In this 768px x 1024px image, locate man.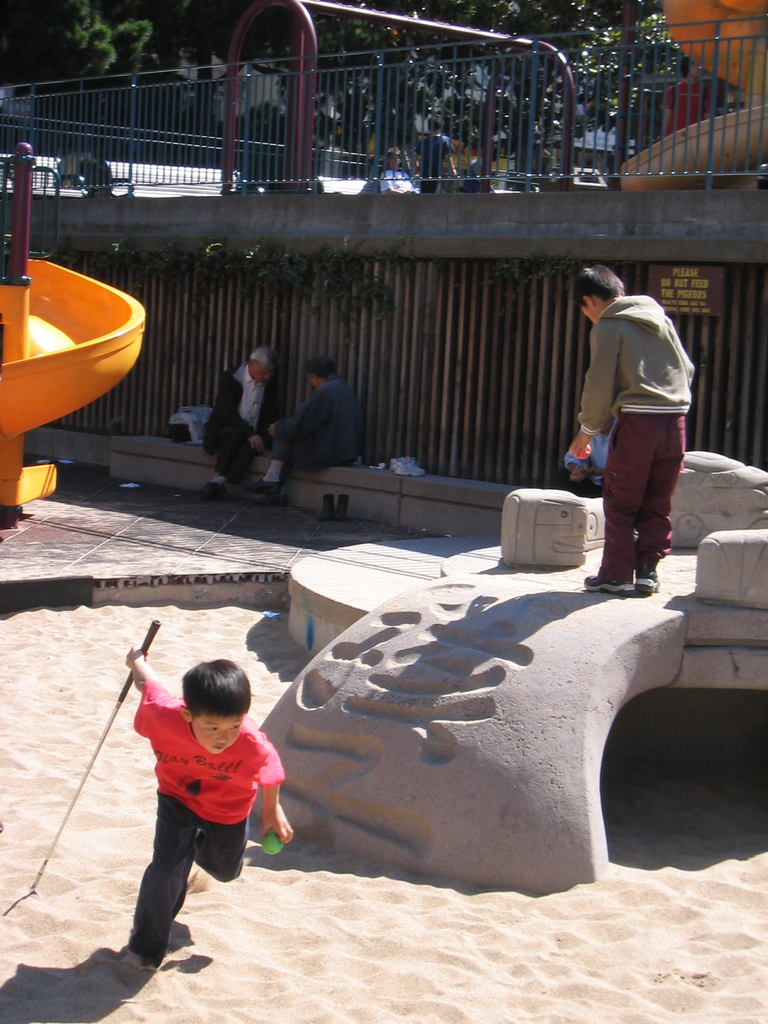
Bounding box: [left=230, top=355, right=358, bottom=499].
